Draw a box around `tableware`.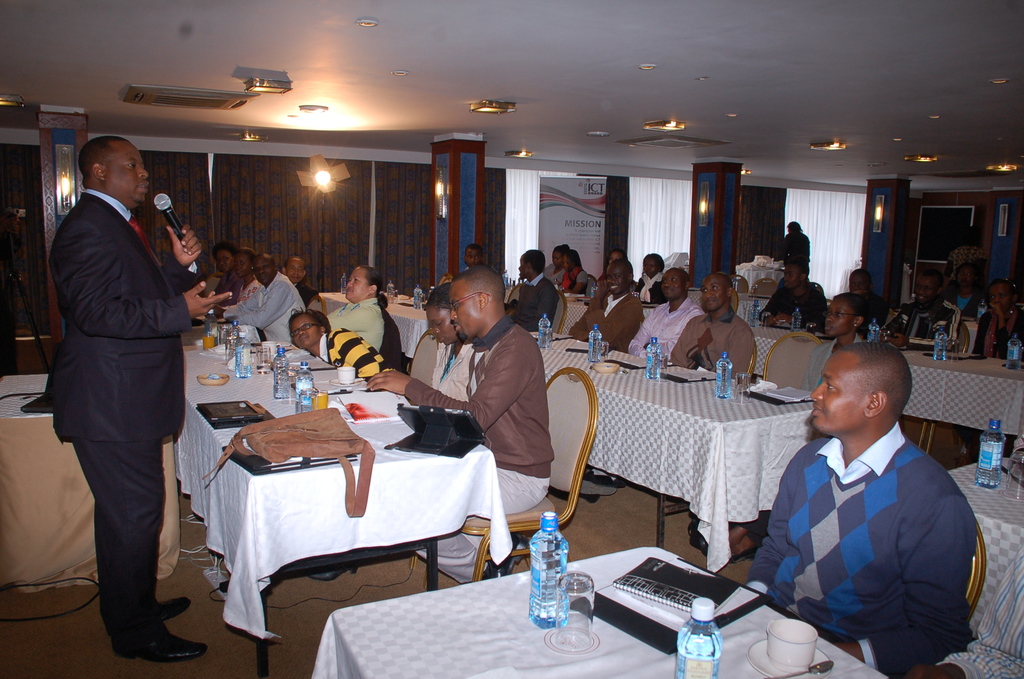
l=257, t=347, r=283, b=376.
